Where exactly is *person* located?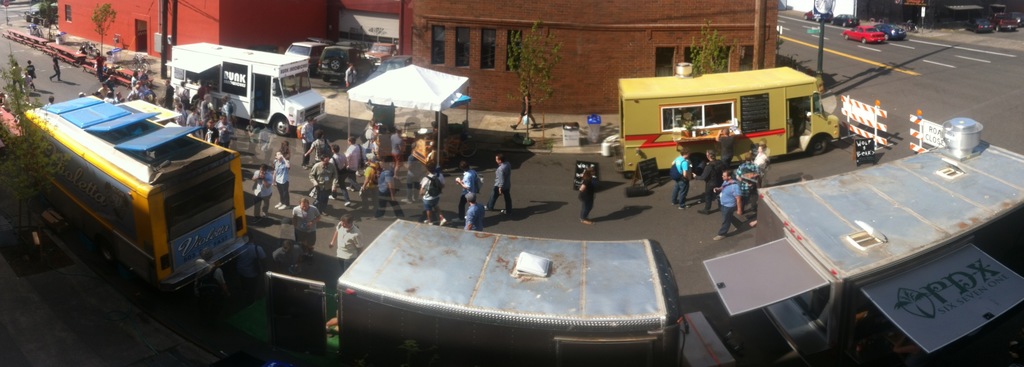
Its bounding box is bbox=[387, 128, 406, 174].
